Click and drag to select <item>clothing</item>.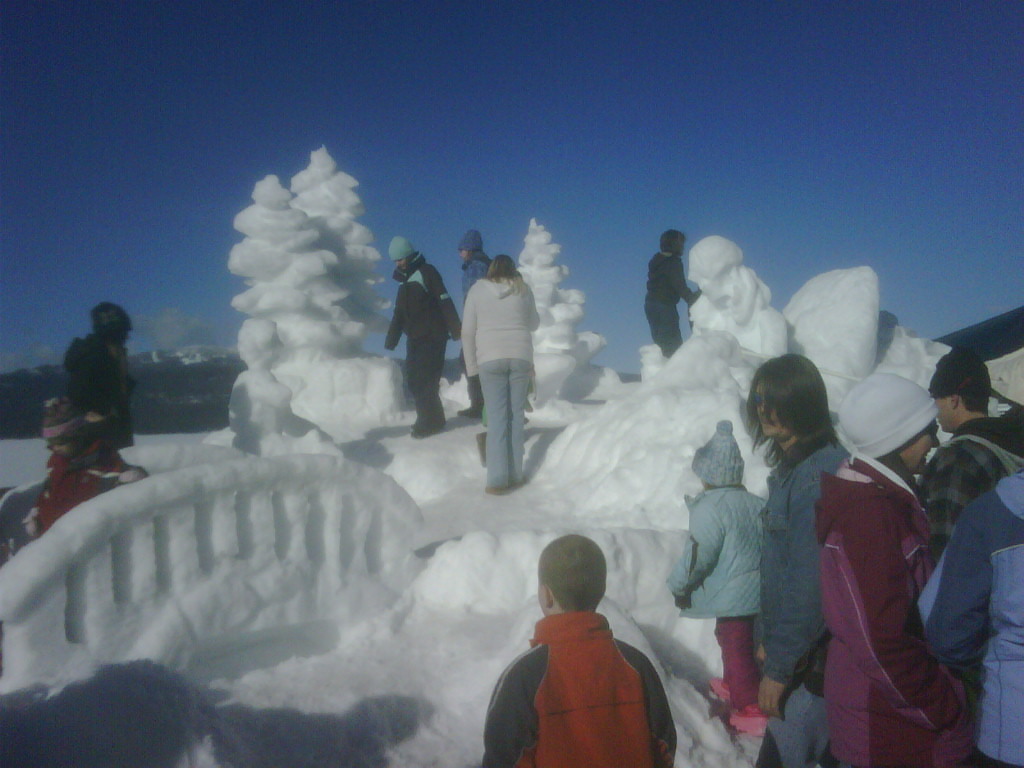
Selection: bbox=[60, 327, 141, 446].
